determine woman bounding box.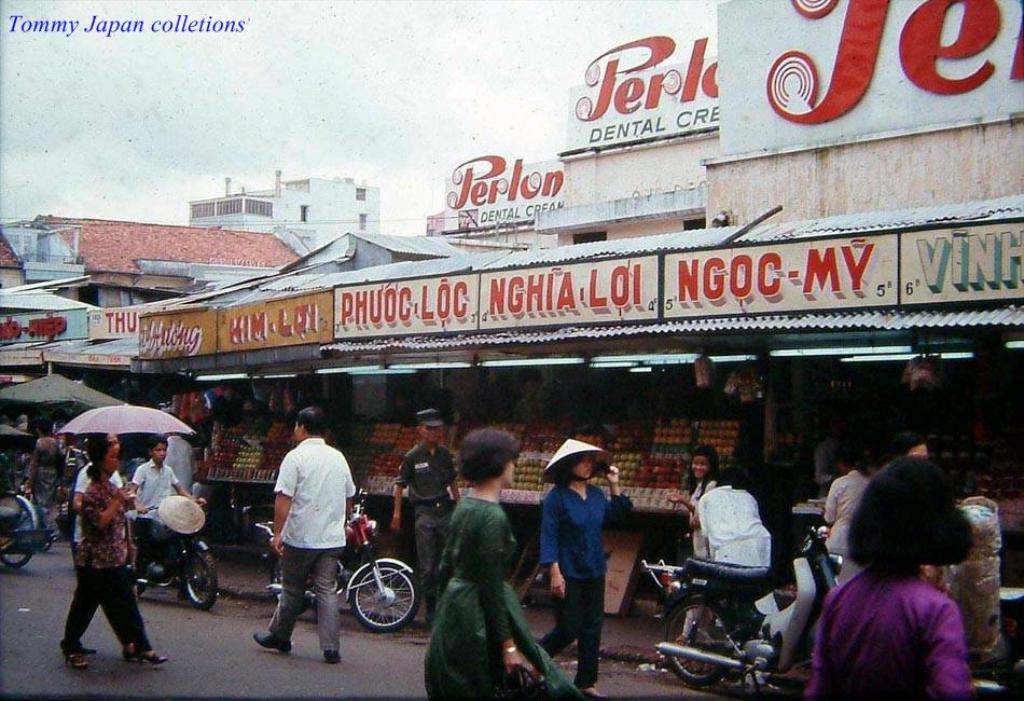
Determined: [left=58, top=436, right=168, bottom=675].
